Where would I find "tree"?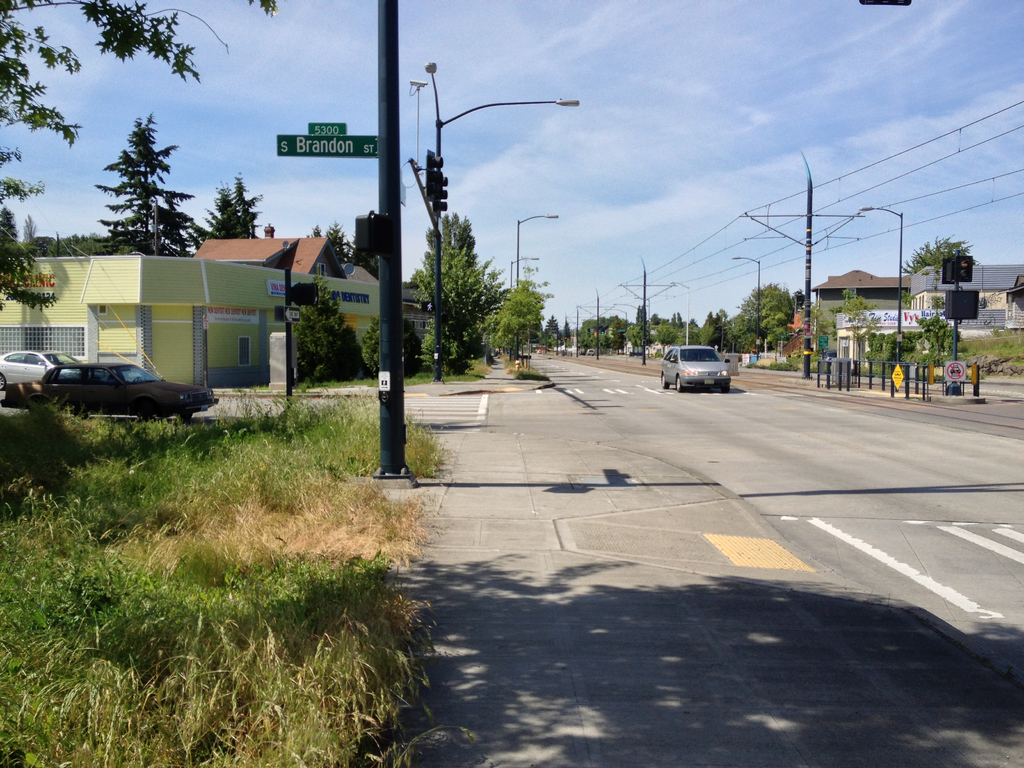
At BBox(418, 319, 477, 381).
